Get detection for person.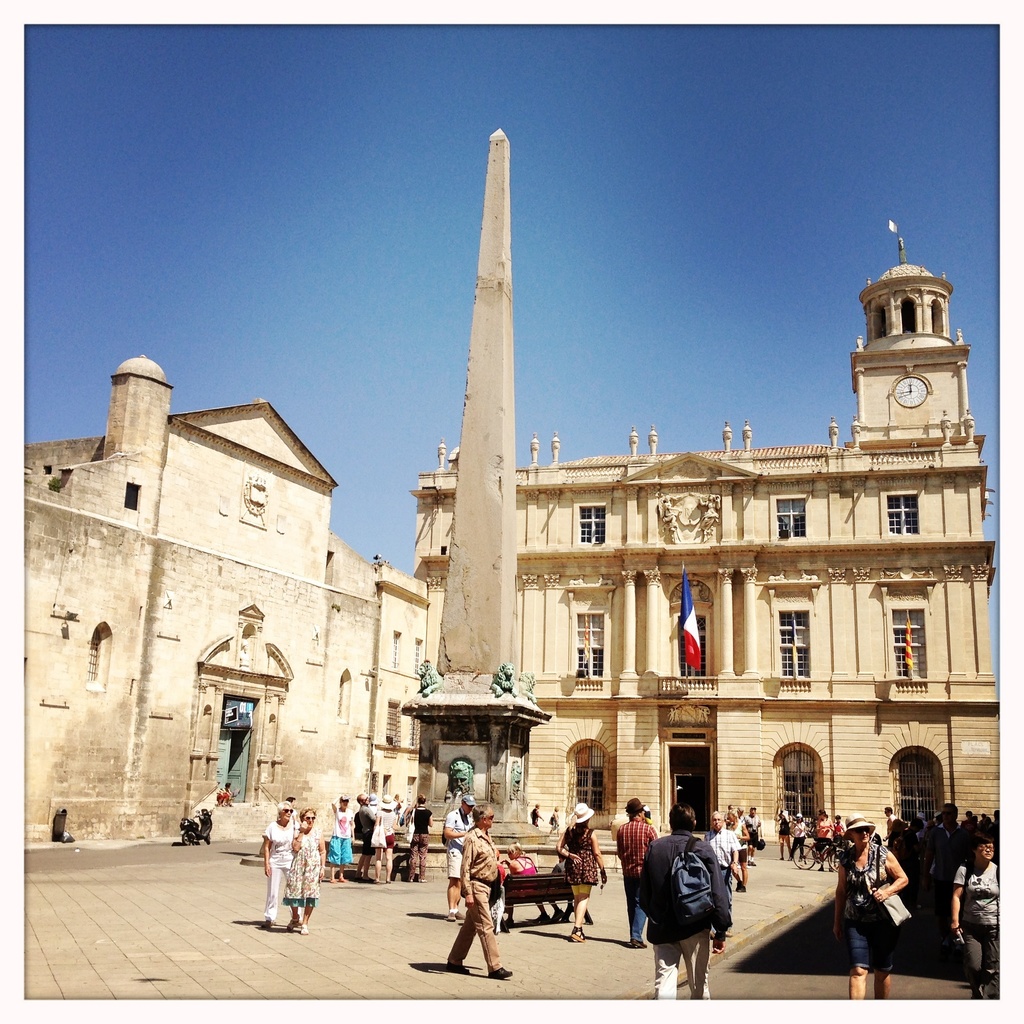
Detection: crop(835, 812, 906, 998).
